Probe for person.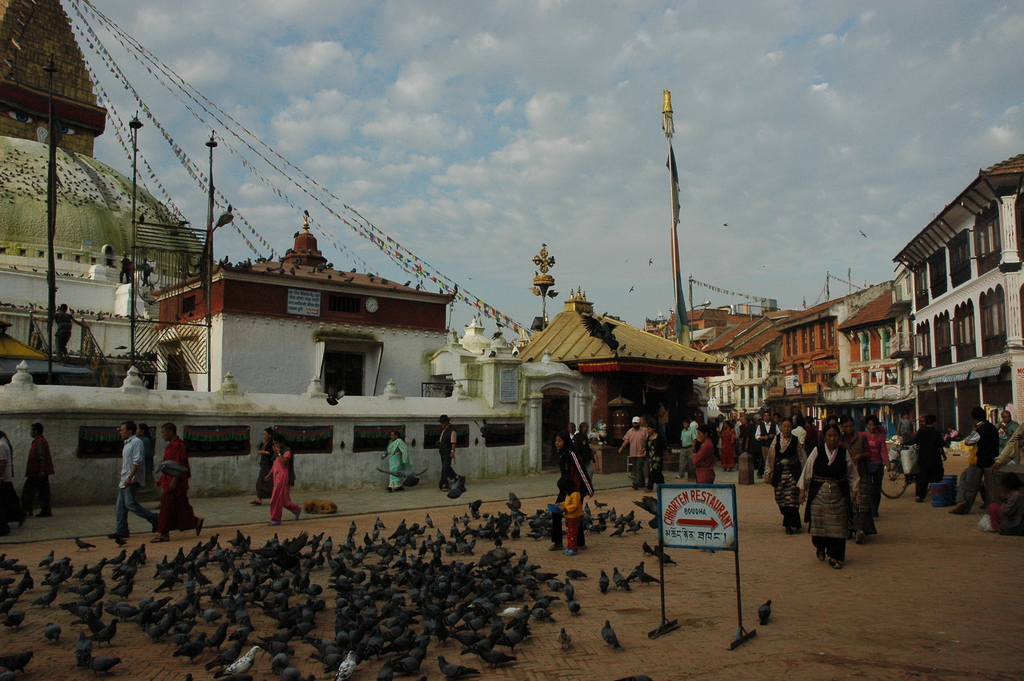
Probe result: (x1=385, y1=434, x2=415, y2=500).
